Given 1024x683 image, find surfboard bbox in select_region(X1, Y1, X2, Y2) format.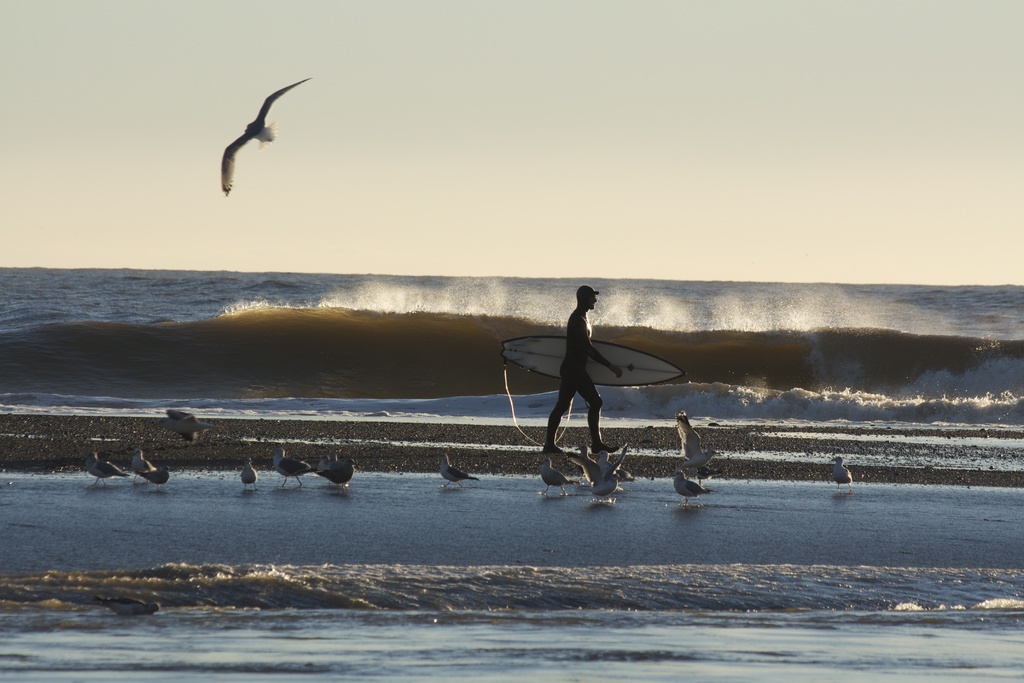
select_region(500, 333, 687, 391).
